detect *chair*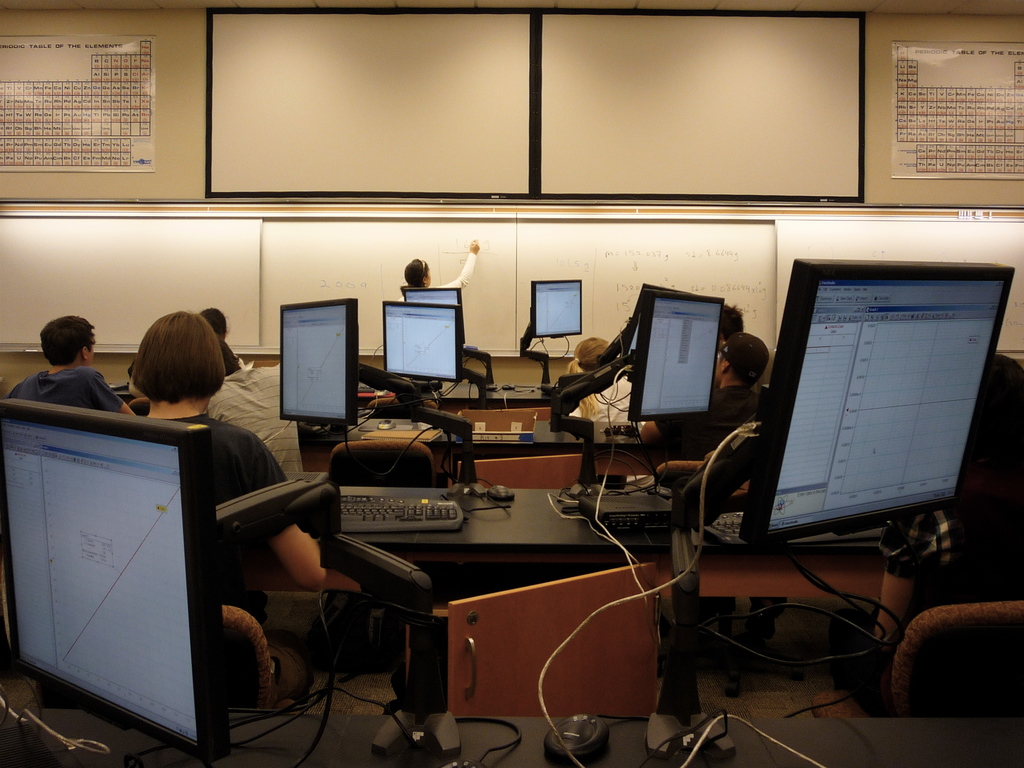
(368, 394, 438, 417)
